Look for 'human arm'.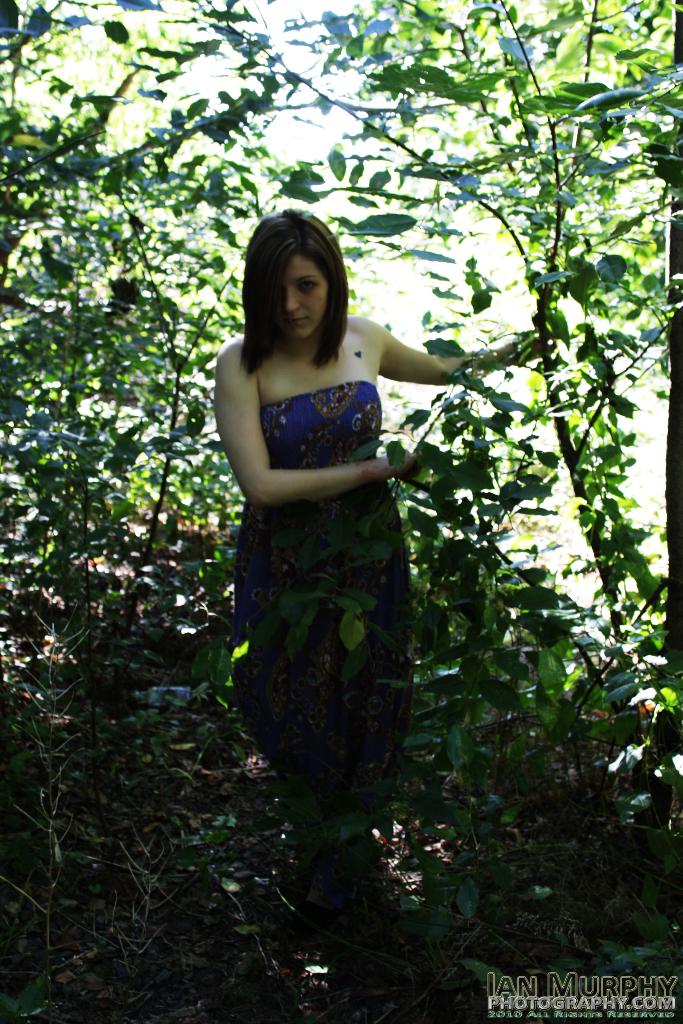
Found: region(372, 324, 565, 390).
